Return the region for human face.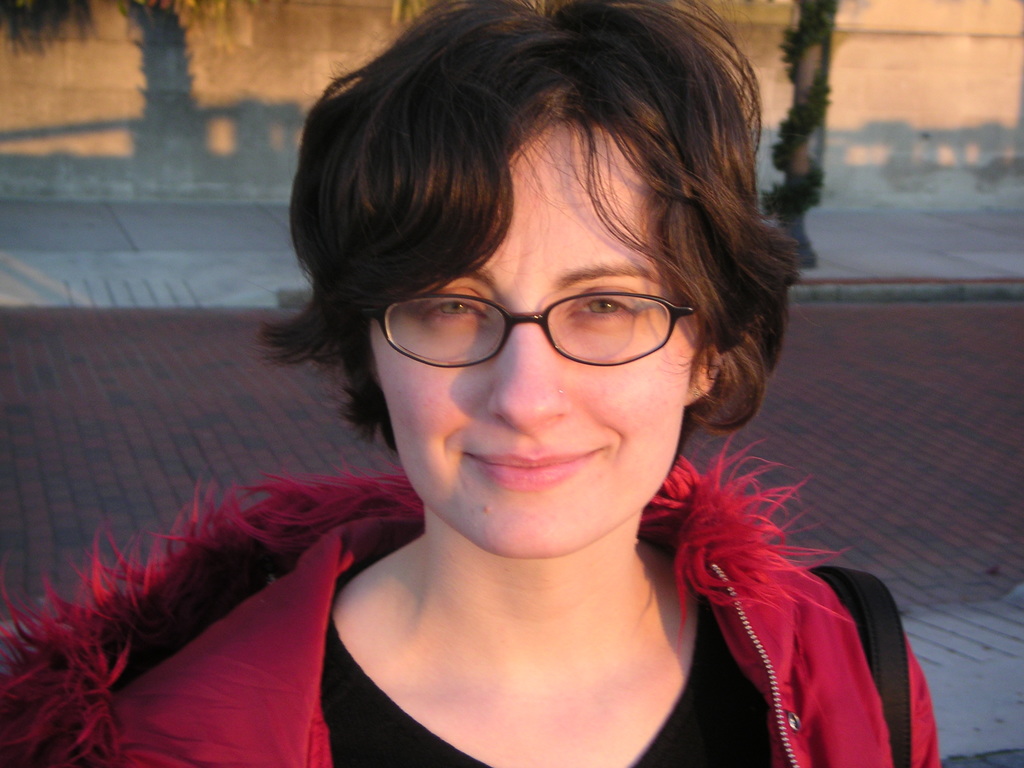
bbox(372, 118, 704, 559).
